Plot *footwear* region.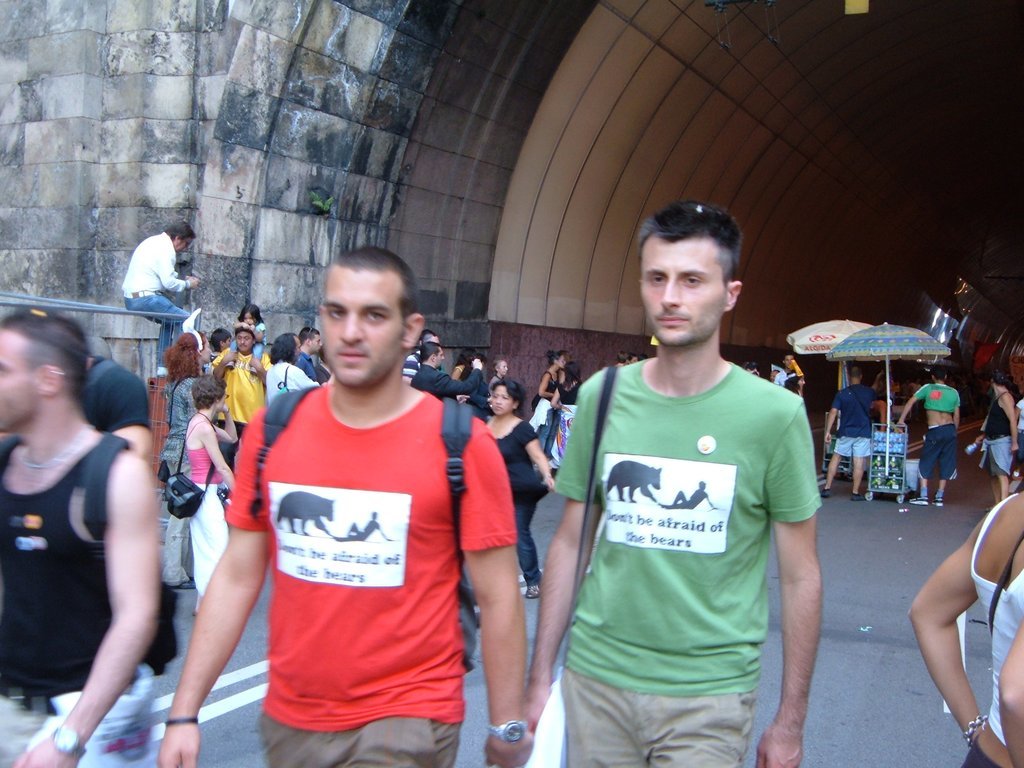
Plotted at 225/362/235/370.
